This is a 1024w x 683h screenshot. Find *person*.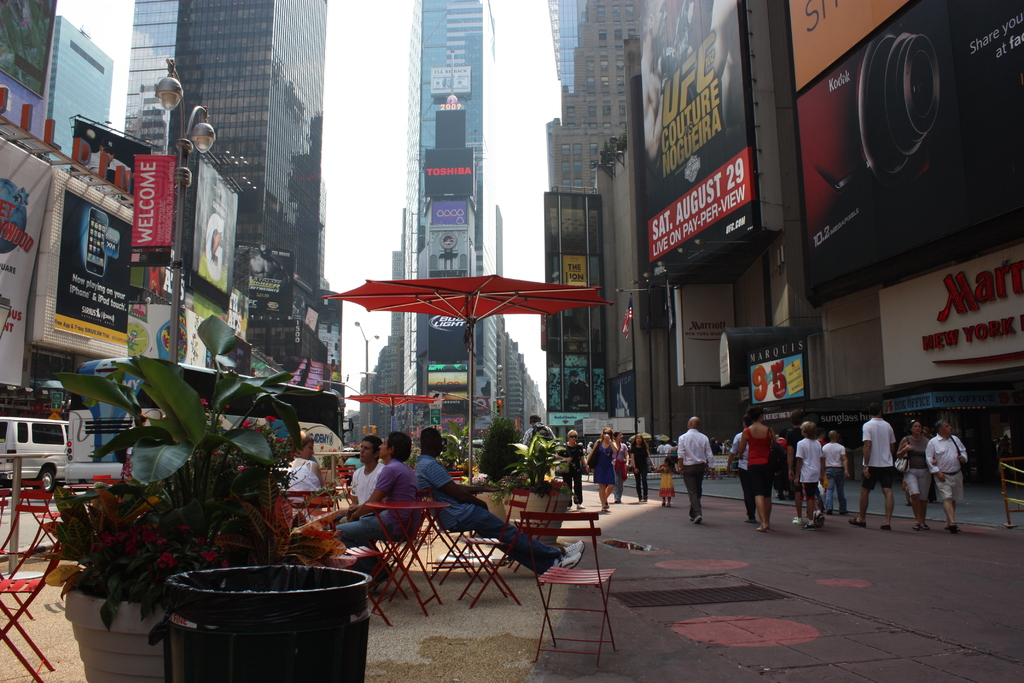
Bounding box: 797/425/829/537.
